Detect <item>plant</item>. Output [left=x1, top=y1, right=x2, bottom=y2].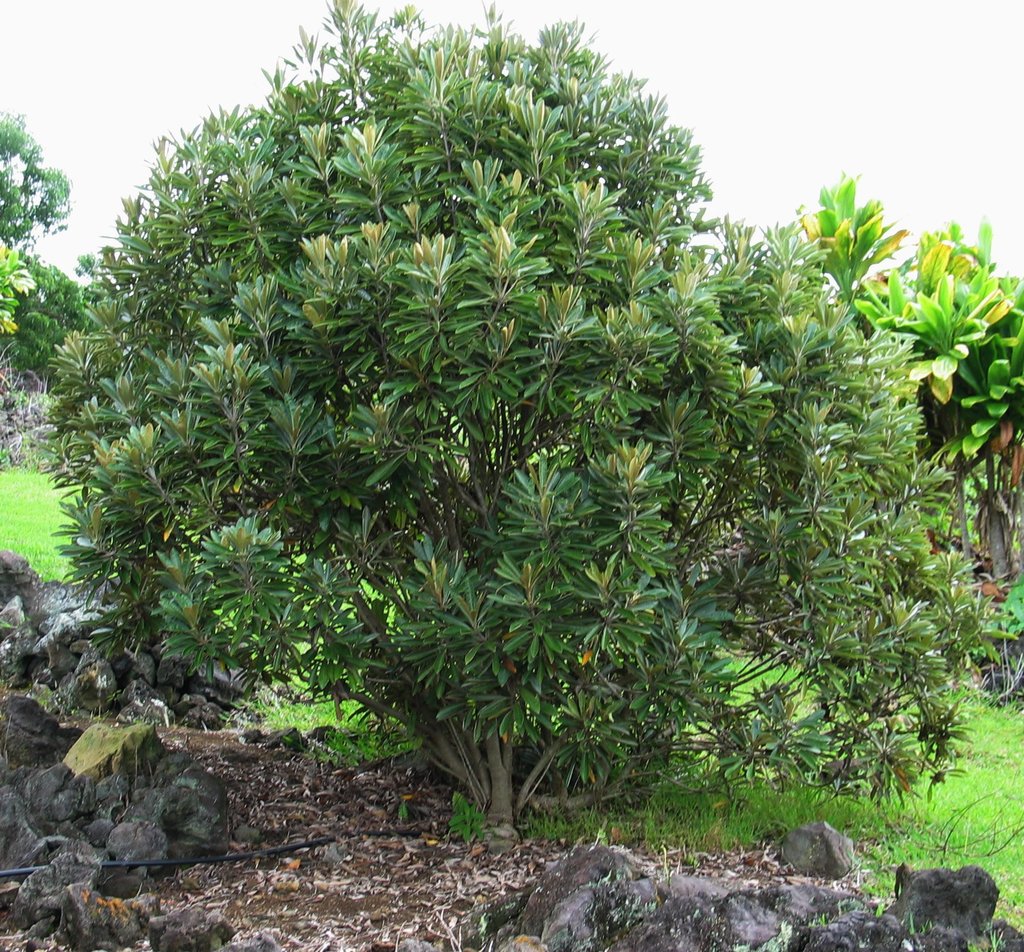
[left=524, top=808, right=595, bottom=842].
